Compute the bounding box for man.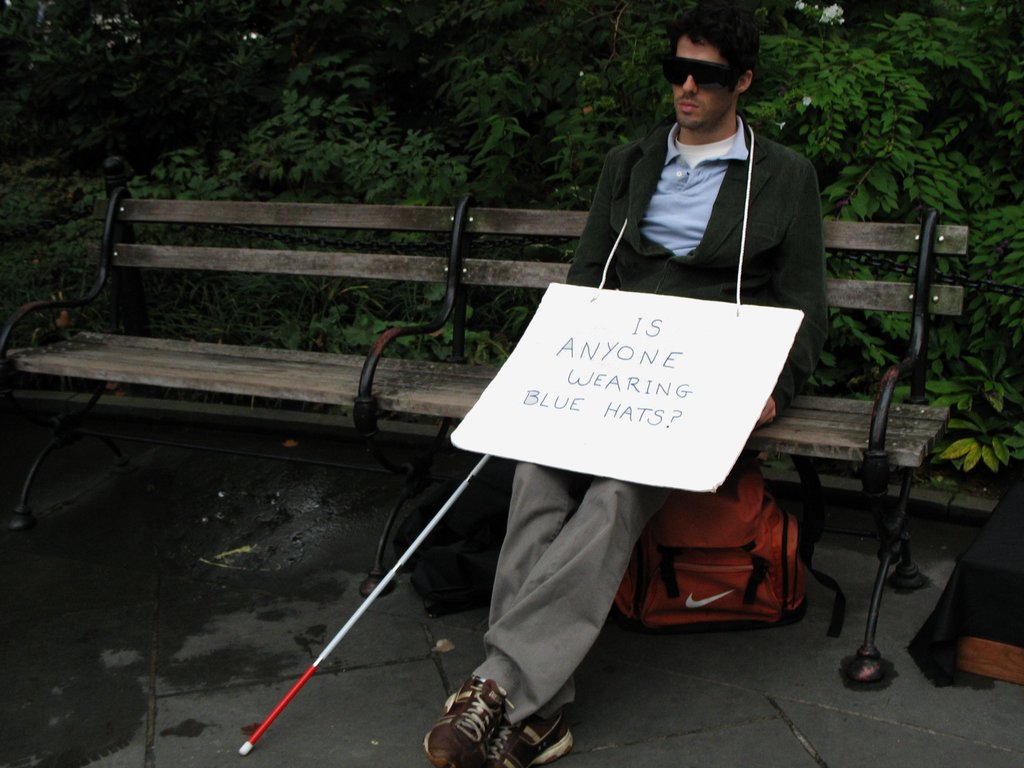
[left=415, top=0, right=831, bottom=767].
